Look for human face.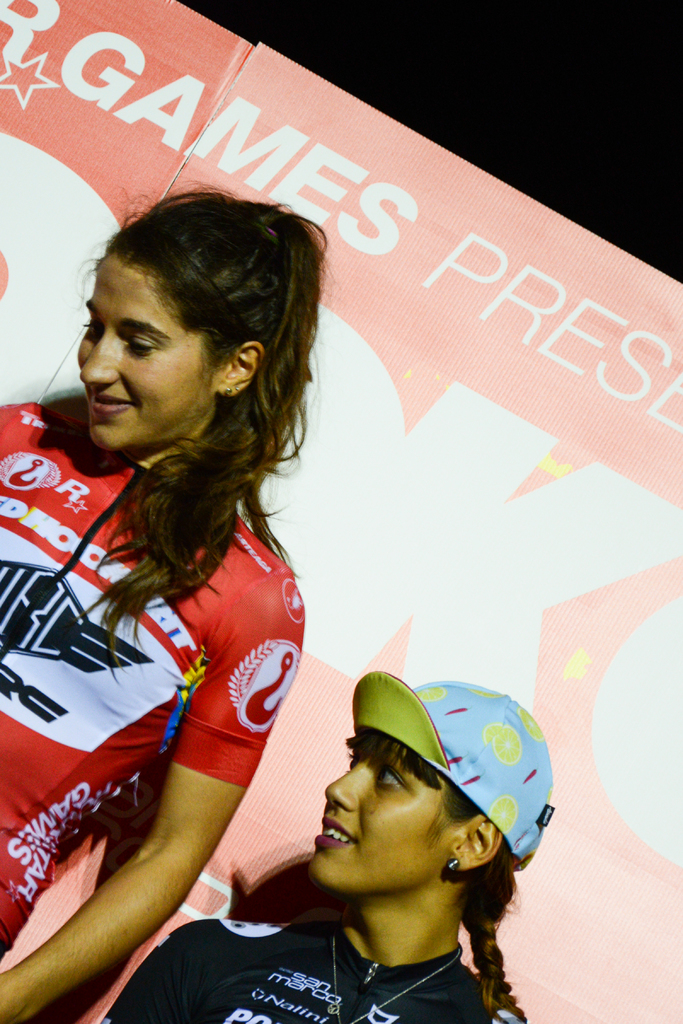
Found: crop(306, 733, 444, 893).
